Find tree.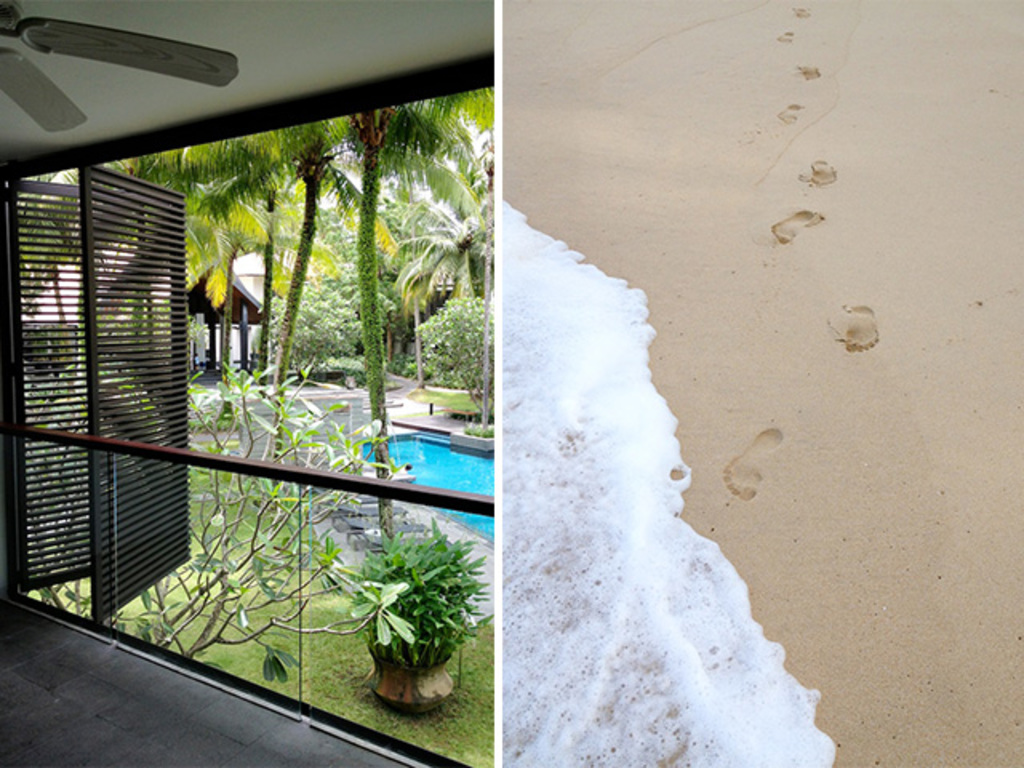
(left=261, top=125, right=358, bottom=395).
